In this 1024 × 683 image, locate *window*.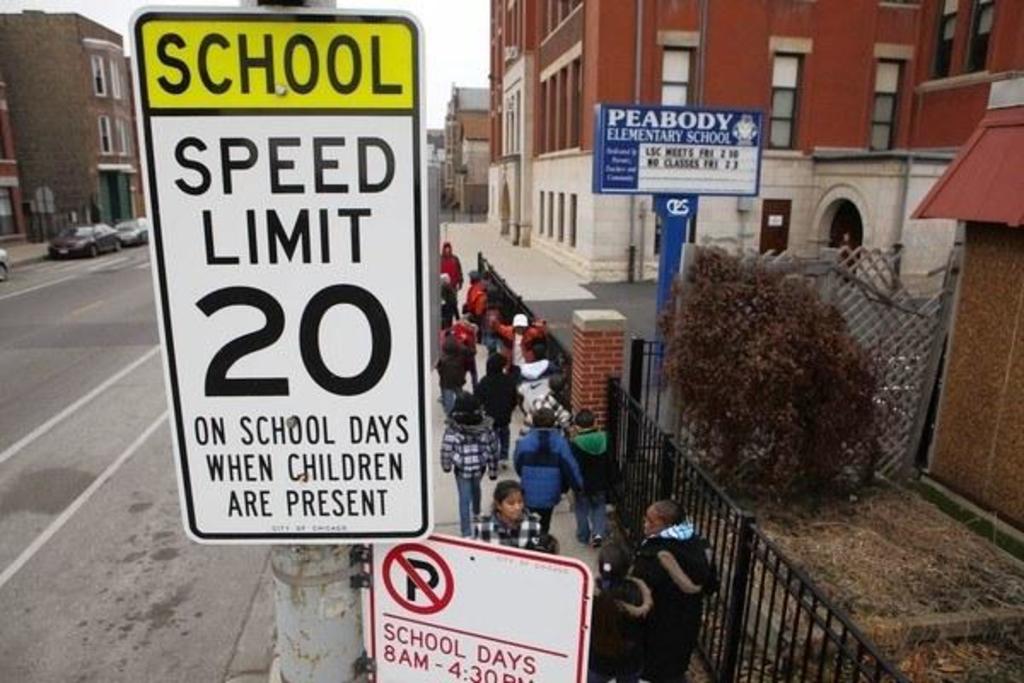
Bounding box: 118 120 133 161.
